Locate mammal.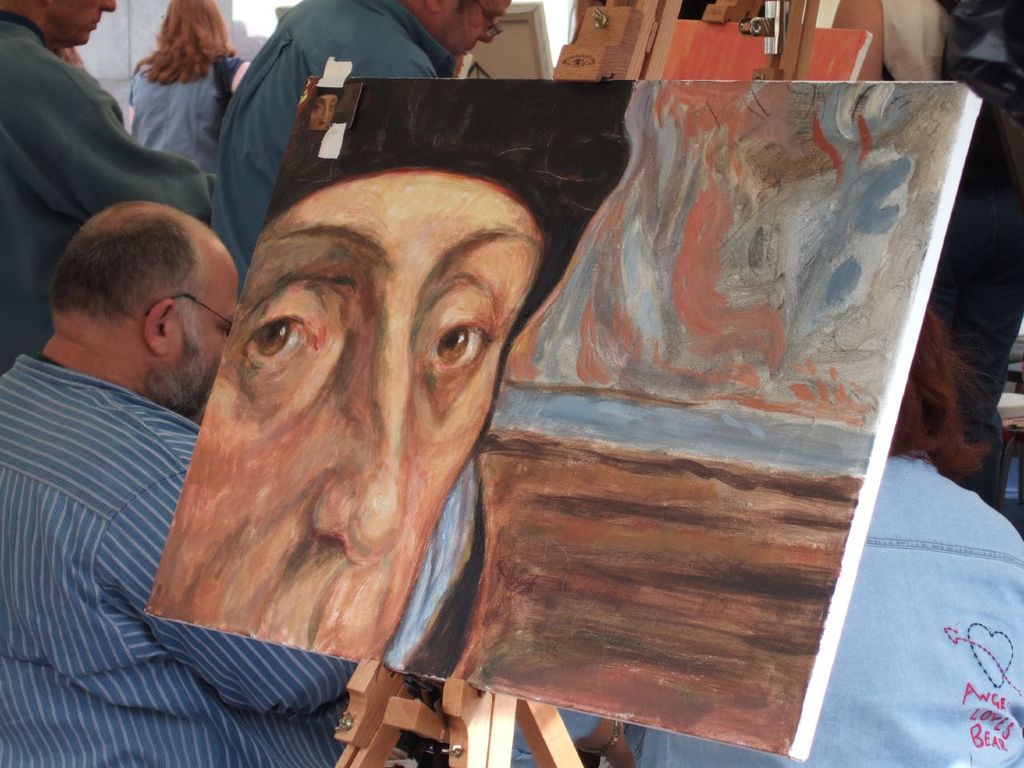
Bounding box: {"left": 924, "top": 0, "right": 1023, "bottom": 512}.
